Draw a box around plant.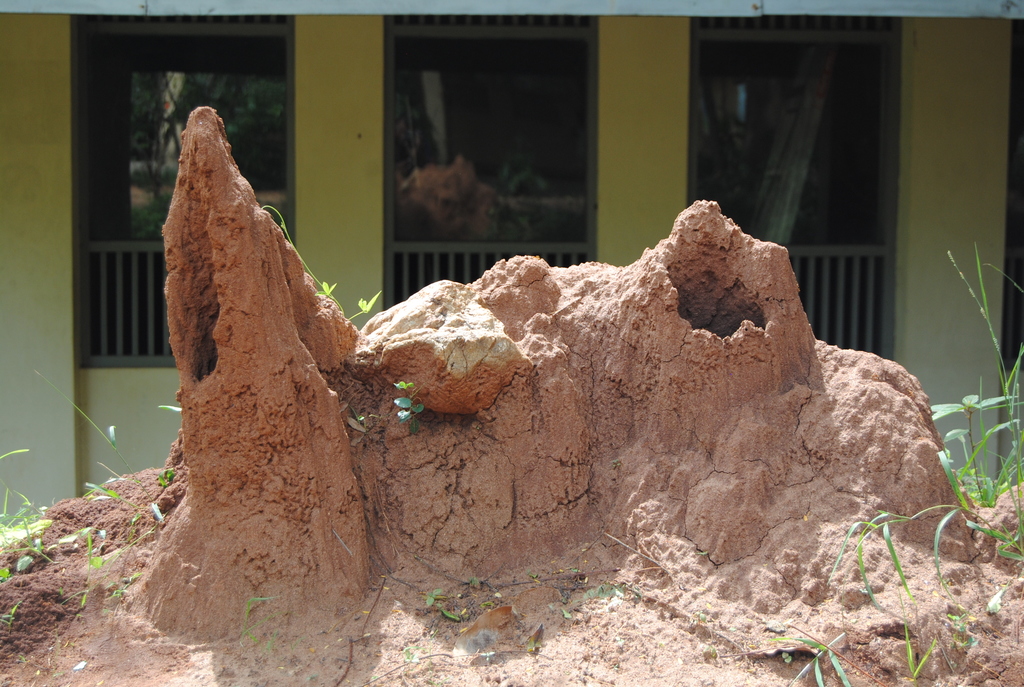
(x1=689, y1=609, x2=853, y2=686).
